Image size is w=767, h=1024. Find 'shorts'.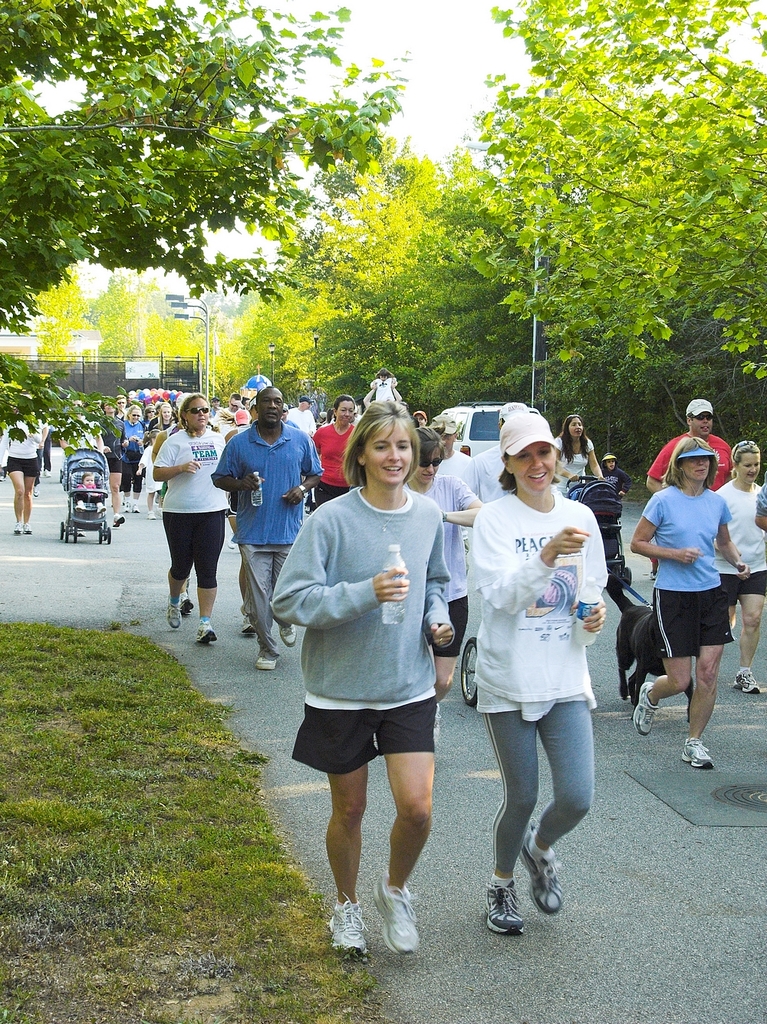
720:568:766:604.
